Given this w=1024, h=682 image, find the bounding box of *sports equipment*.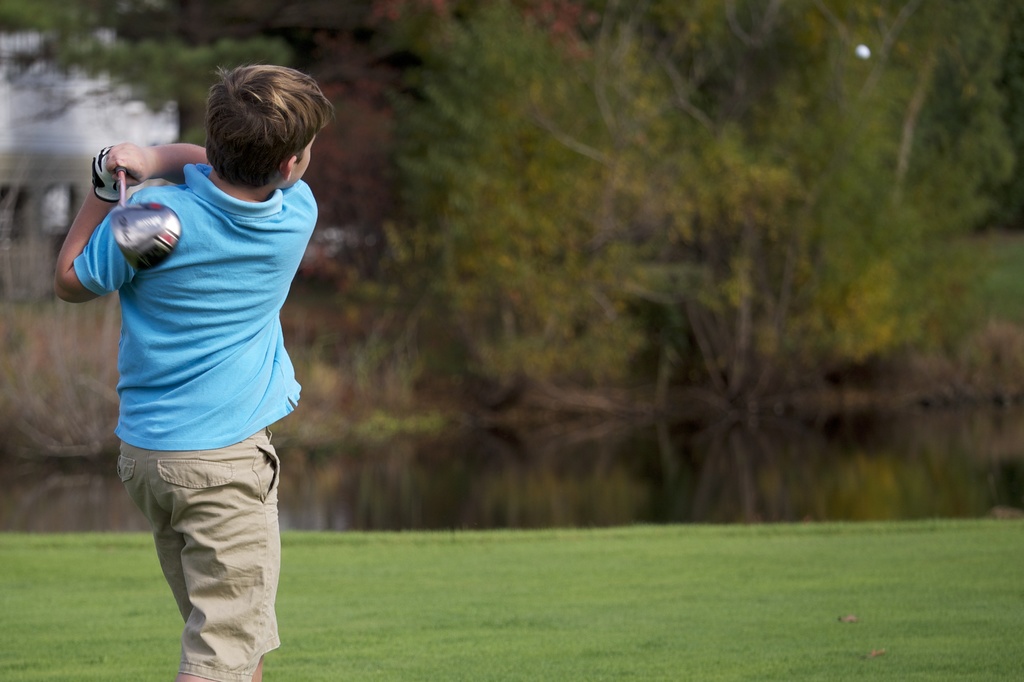
rect(104, 162, 183, 274).
